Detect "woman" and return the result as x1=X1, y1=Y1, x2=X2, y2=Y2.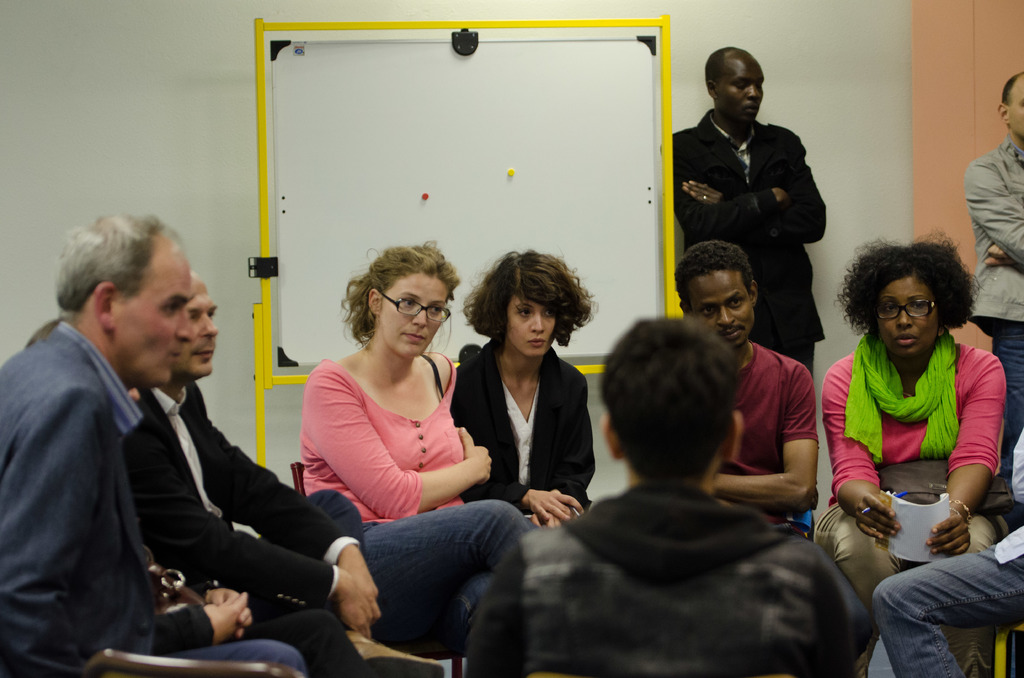
x1=820, y1=223, x2=1005, y2=677.
